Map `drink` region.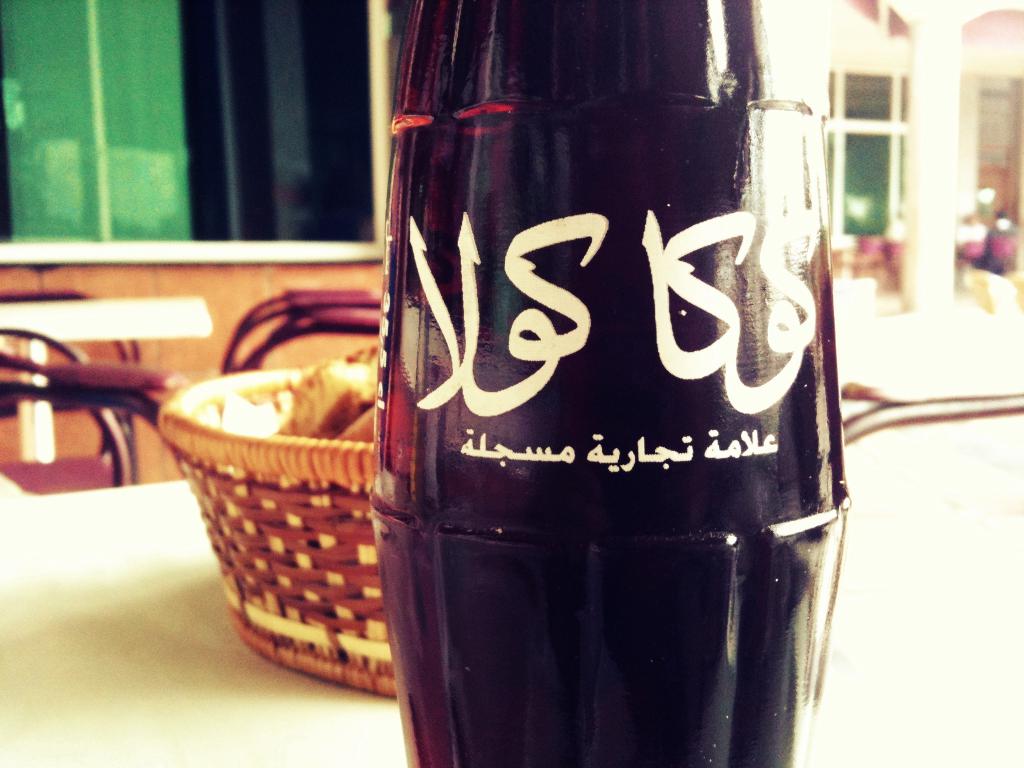
Mapped to 372, 6, 839, 767.
